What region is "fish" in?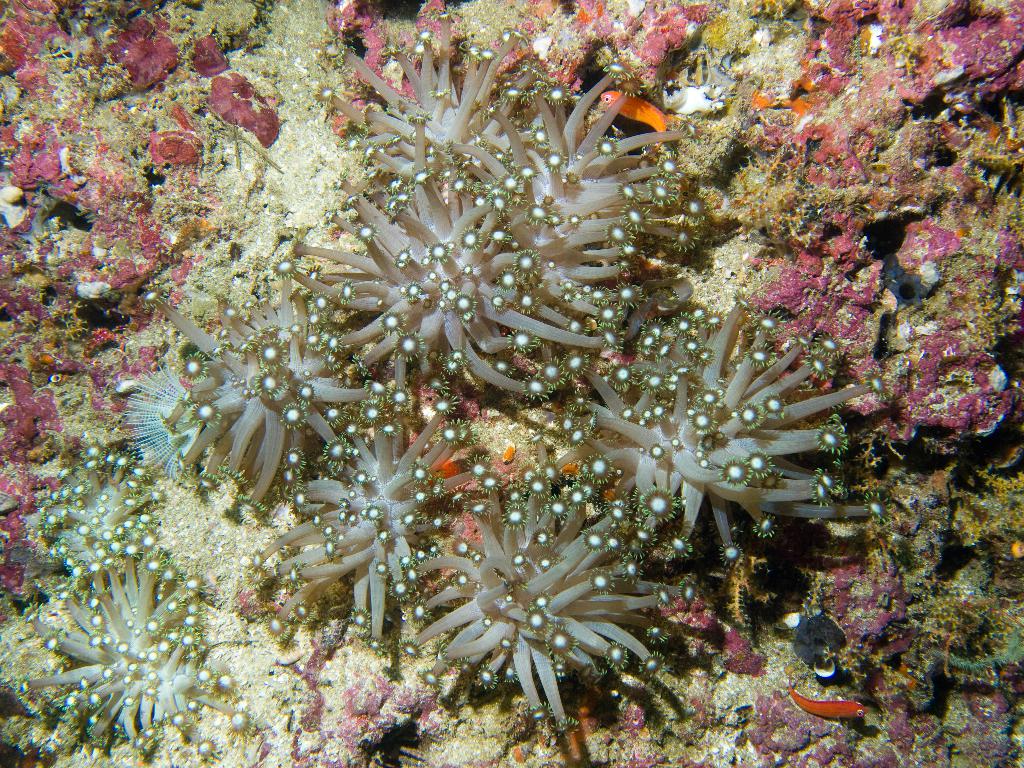
(left=786, top=675, right=868, bottom=720).
